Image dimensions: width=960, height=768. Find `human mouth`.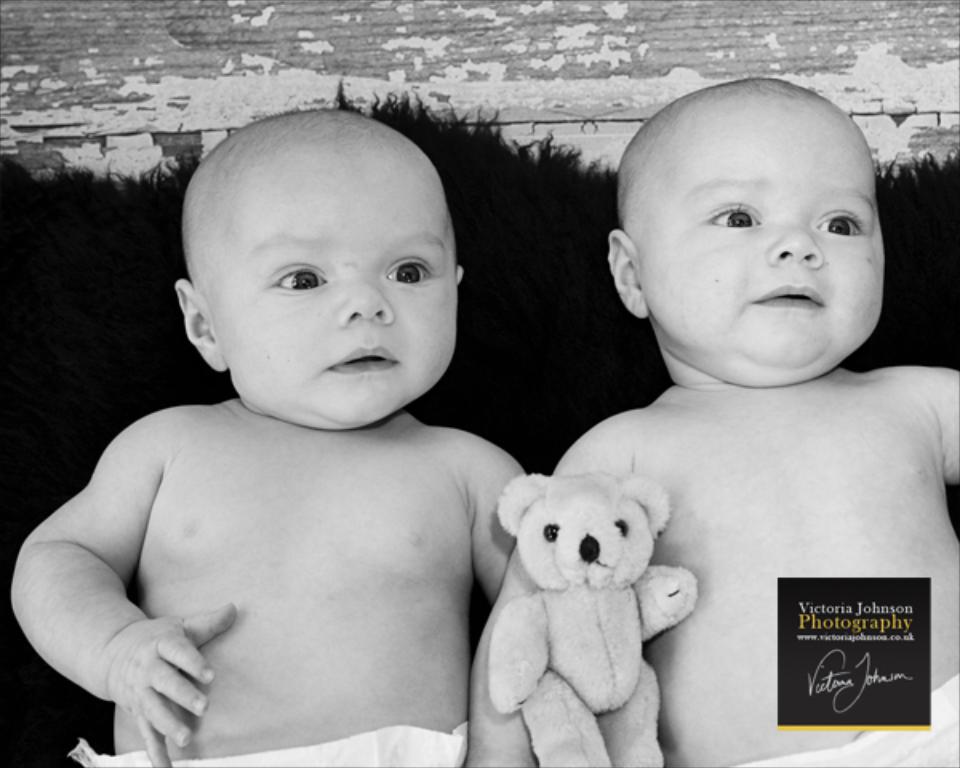
crop(749, 272, 827, 312).
